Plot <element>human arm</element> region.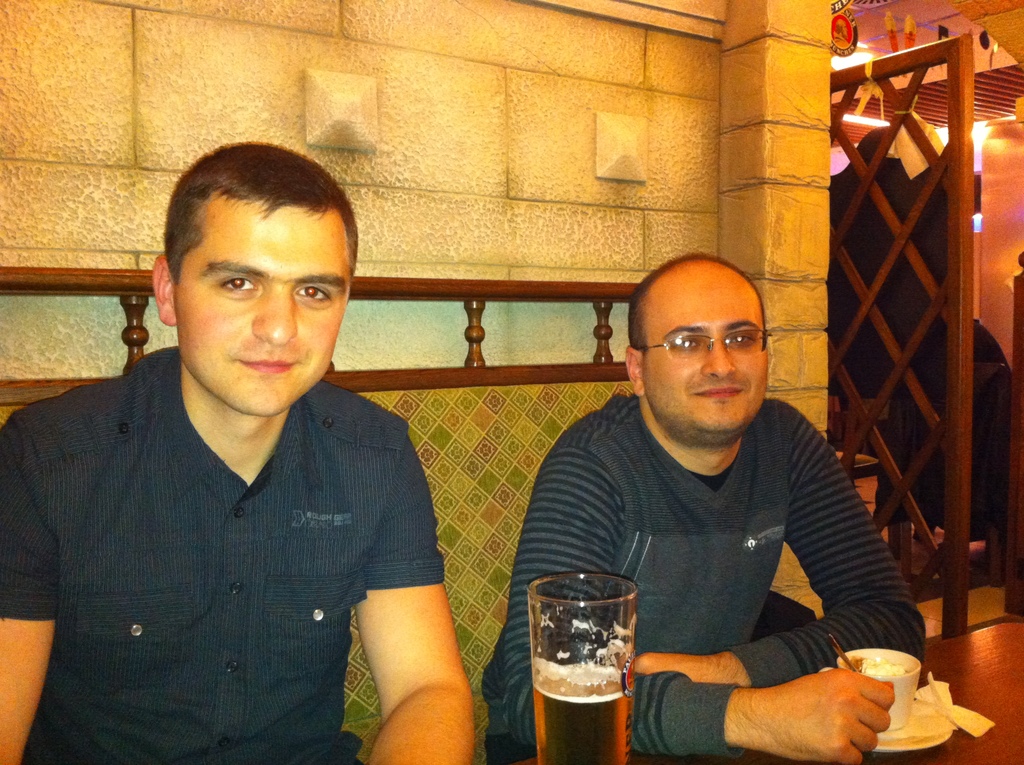
Plotted at bbox(351, 428, 474, 764).
